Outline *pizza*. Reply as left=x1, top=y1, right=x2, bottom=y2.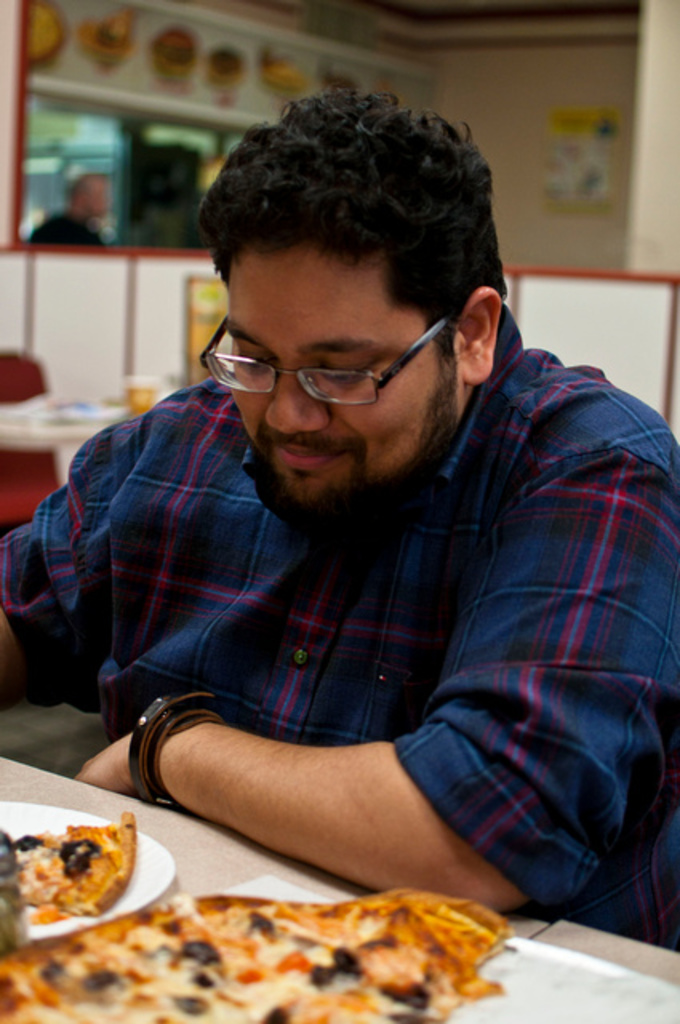
left=13, top=808, right=133, bottom=917.
